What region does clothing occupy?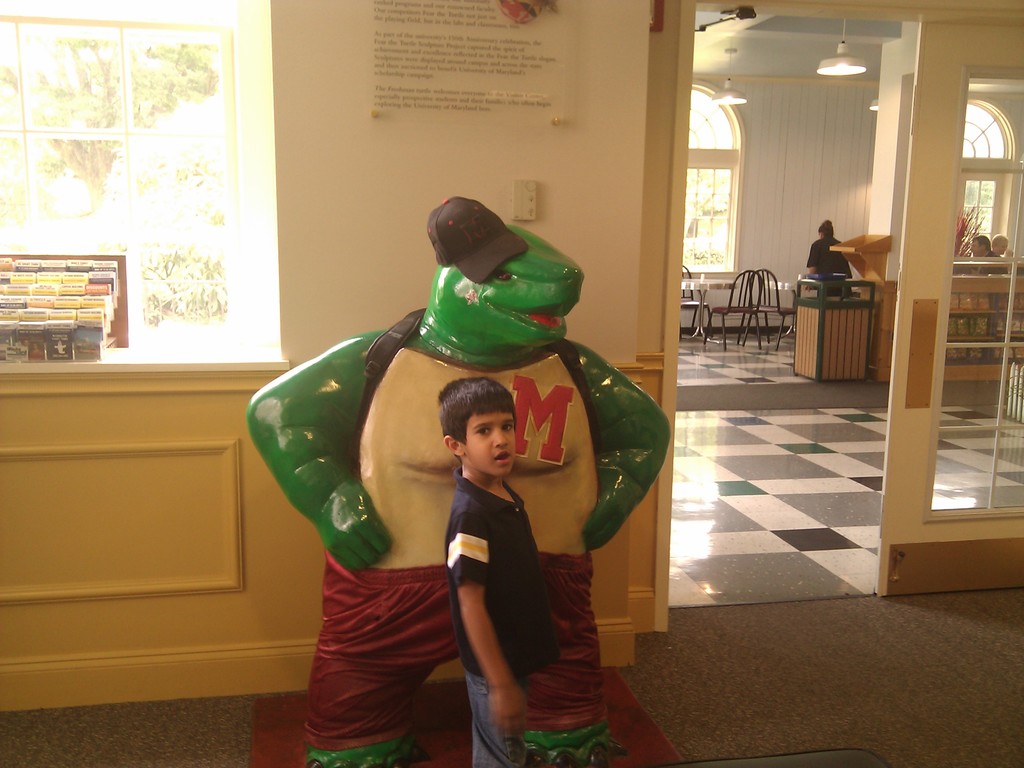
box=[455, 466, 561, 767].
